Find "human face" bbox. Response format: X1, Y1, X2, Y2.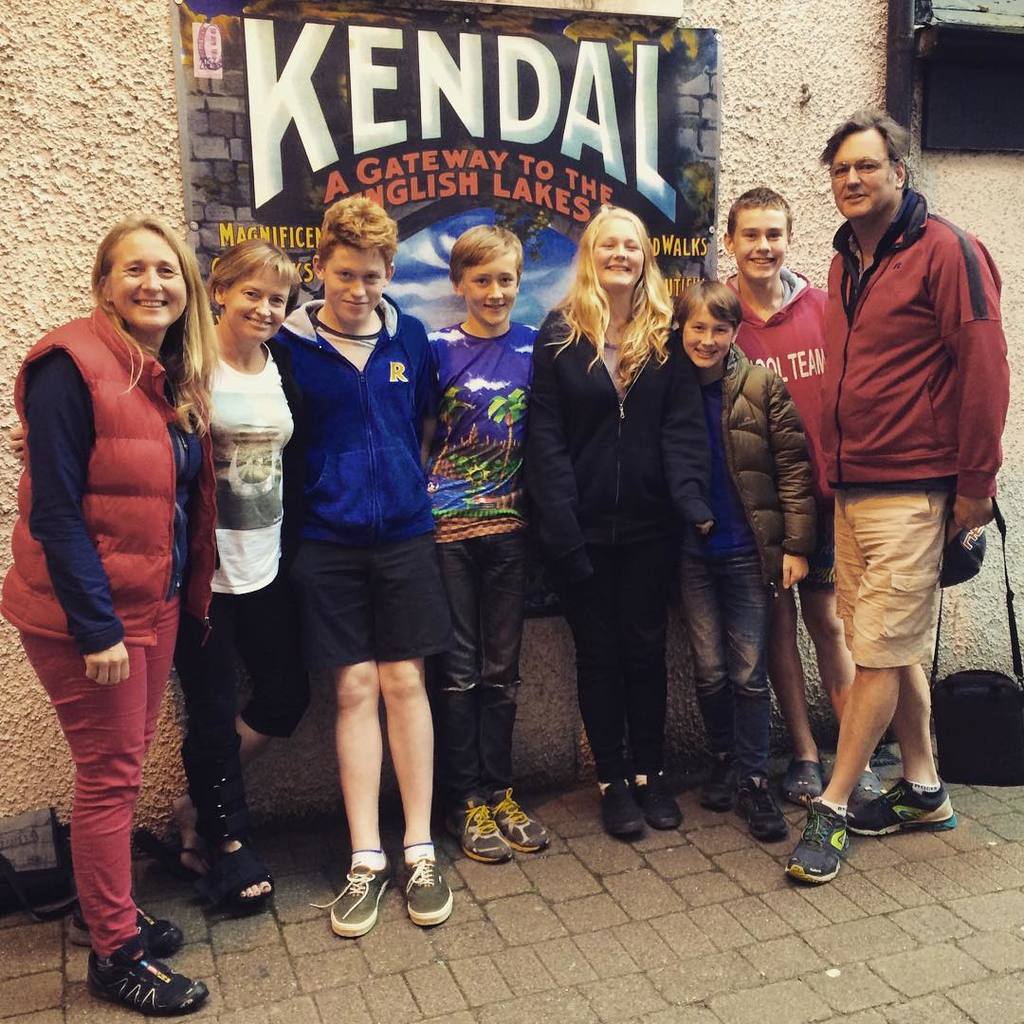
462, 249, 517, 320.
